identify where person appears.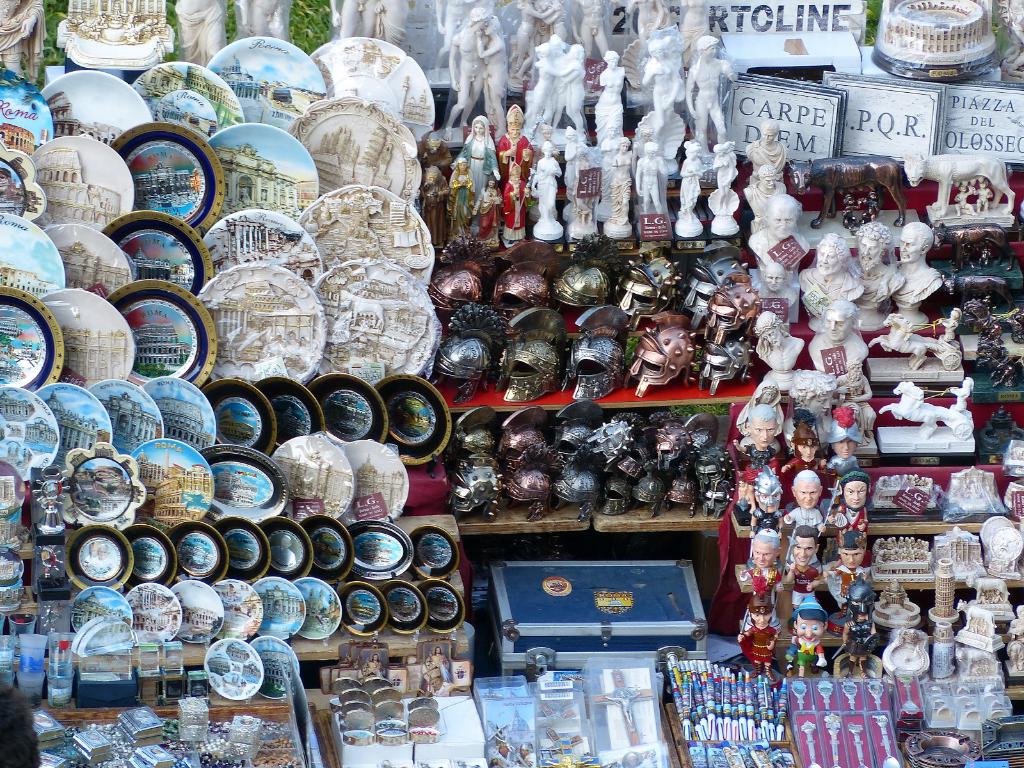
Appears at locate(535, 142, 566, 221).
